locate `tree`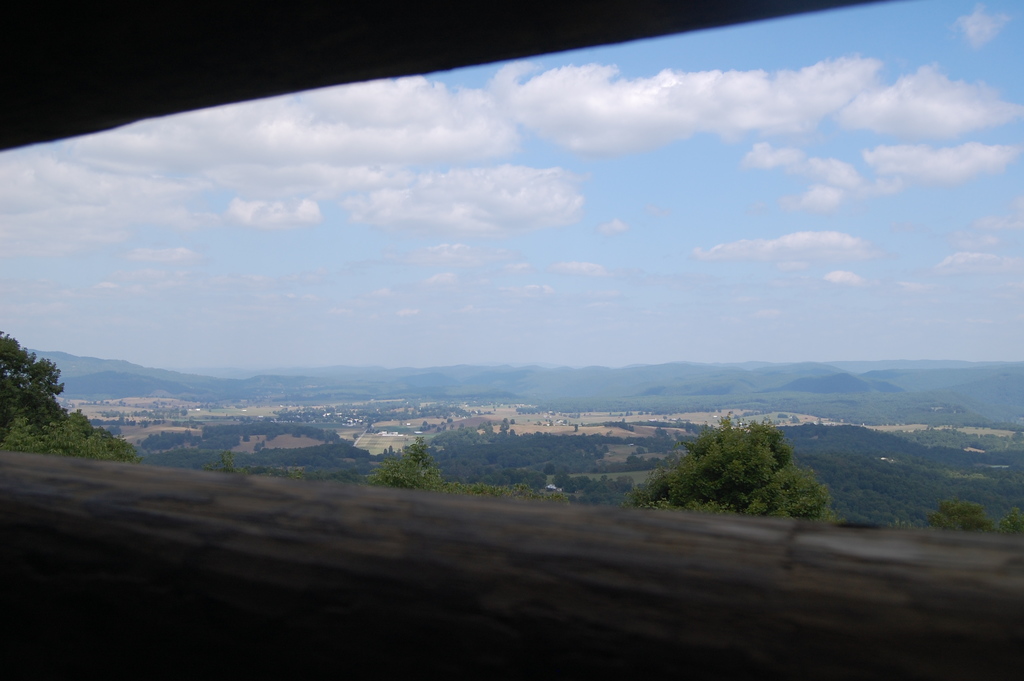
x1=354, y1=438, x2=570, y2=510
